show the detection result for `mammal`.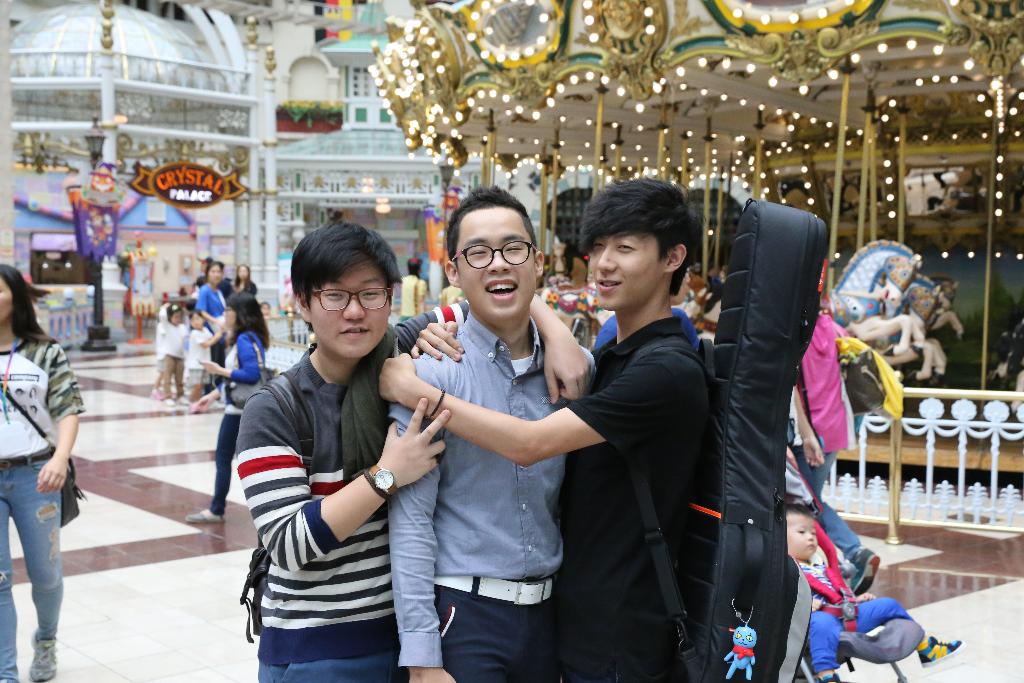
(0, 258, 88, 682).
